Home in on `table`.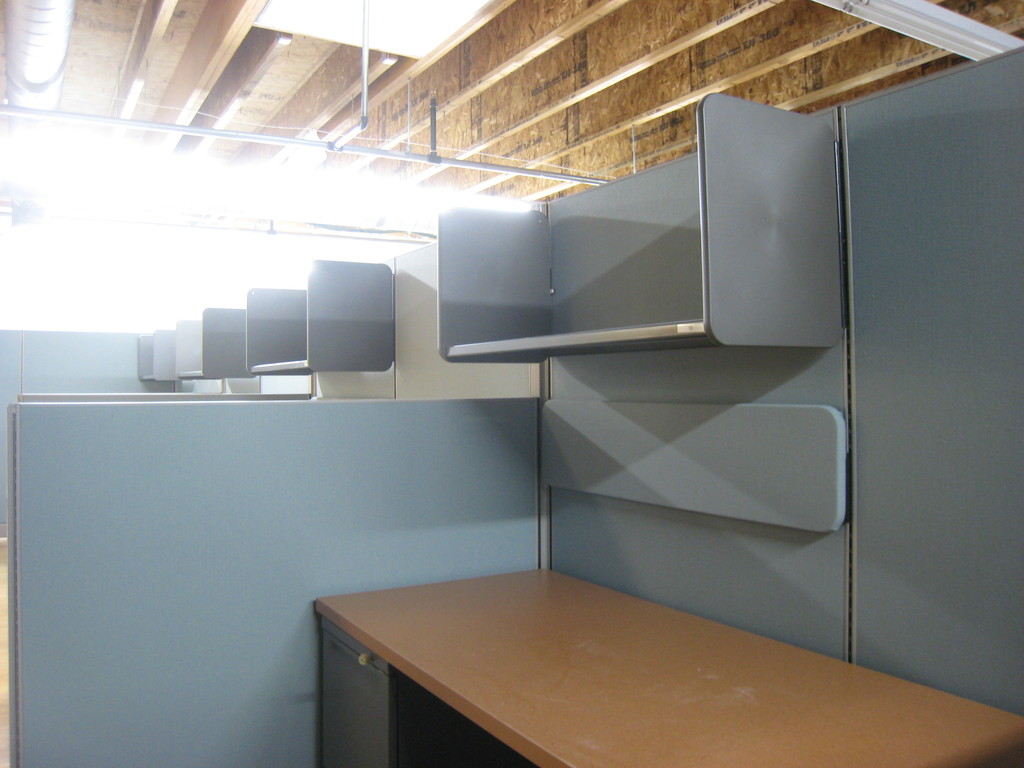
Homed in at {"left": 317, "top": 569, "right": 1023, "bottom": 767}.
